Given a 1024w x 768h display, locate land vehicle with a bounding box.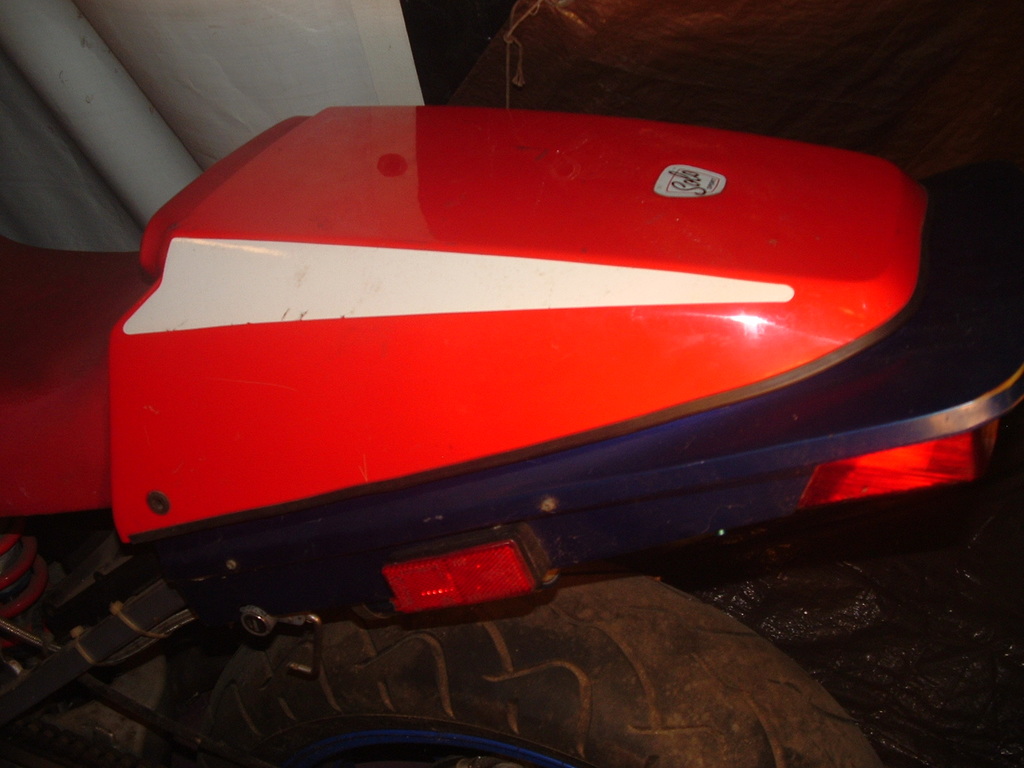
Located: <region>42, 48, 930, 698</region>.
